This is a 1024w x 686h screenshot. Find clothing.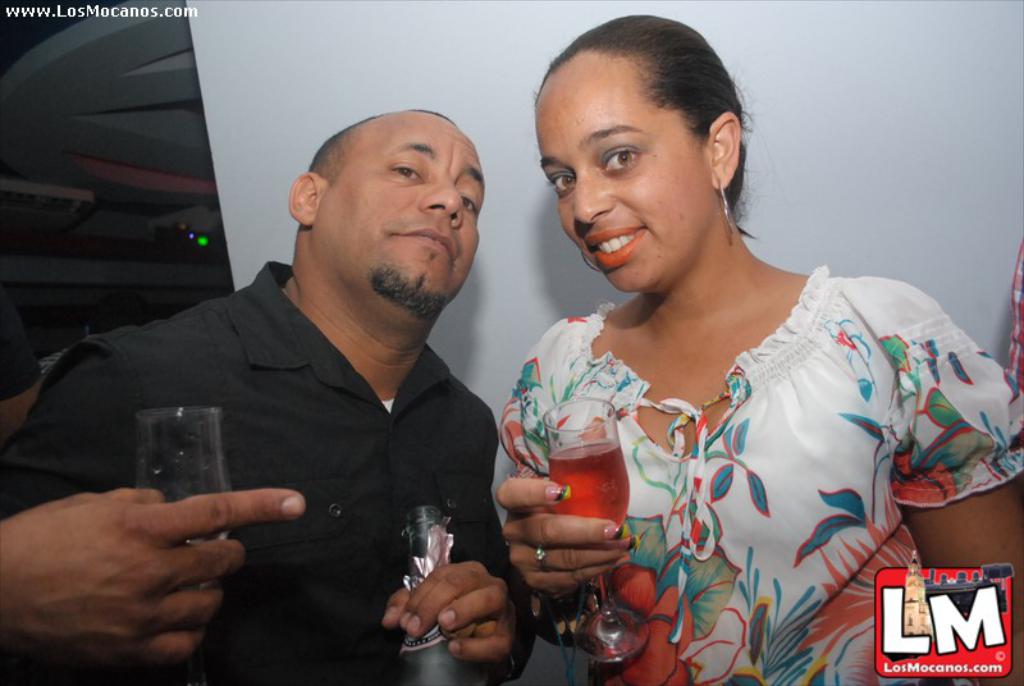
Bounding box: 0, 283, 42, 404.
